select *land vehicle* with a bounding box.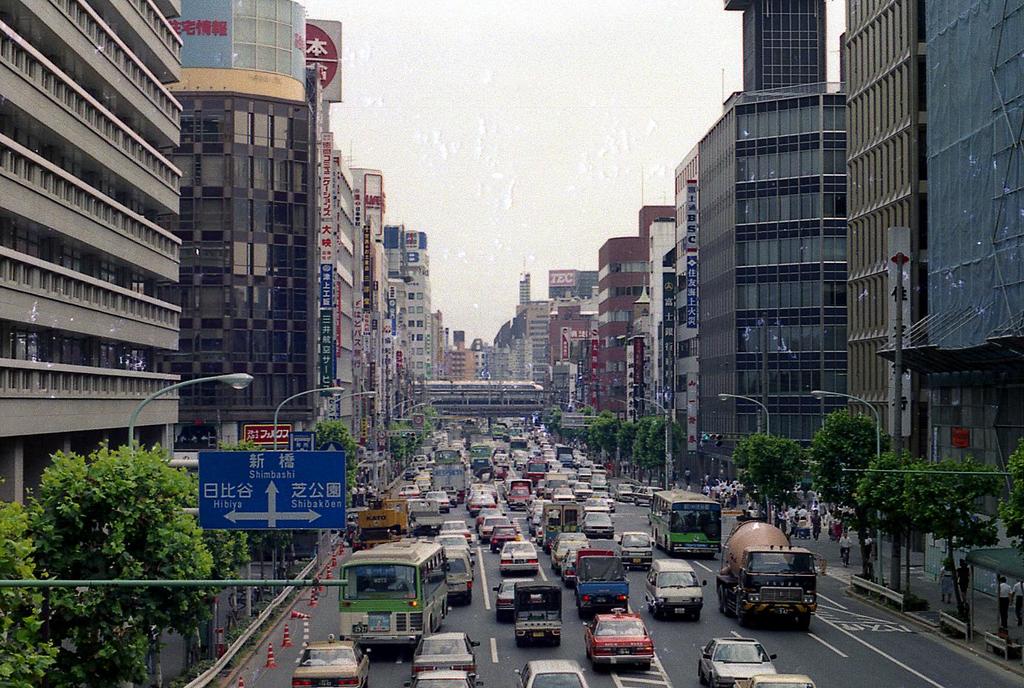
Rect(646, 488, 725, 559).
